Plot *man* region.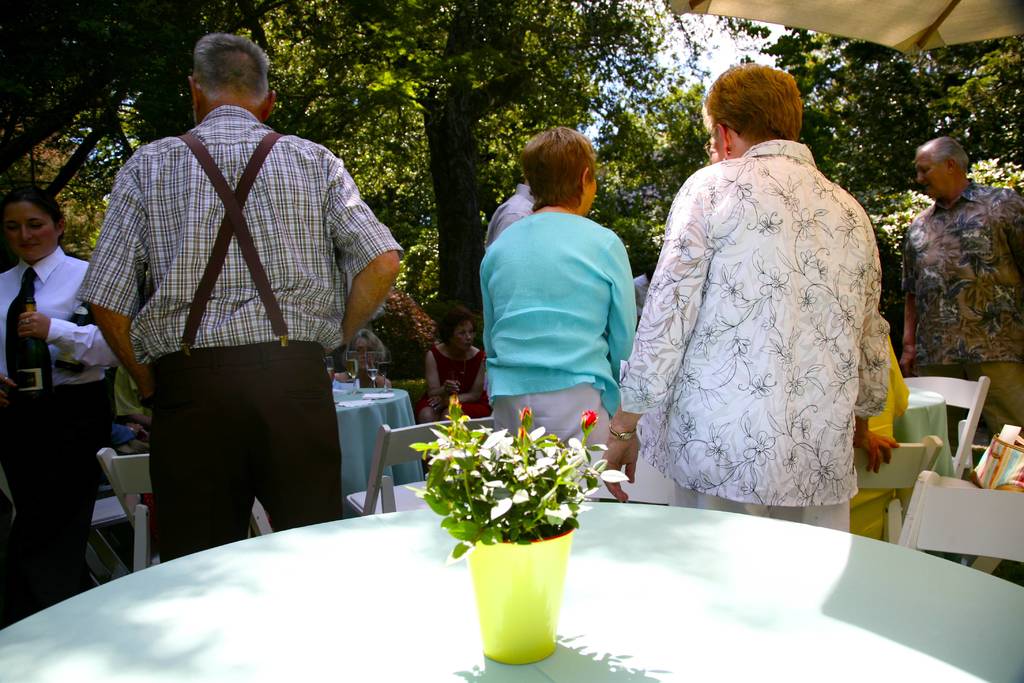
Plotted at x1=899 y1=136 x2=1023 y2=447.
